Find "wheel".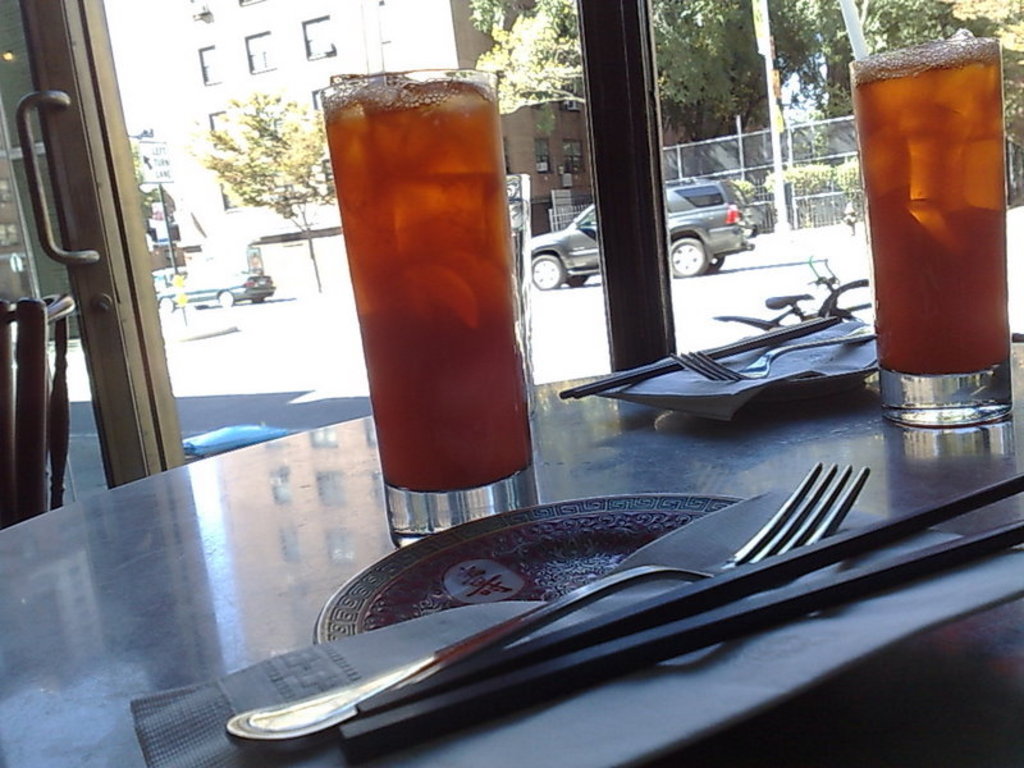
BBox(214, 288, 236, 307).
